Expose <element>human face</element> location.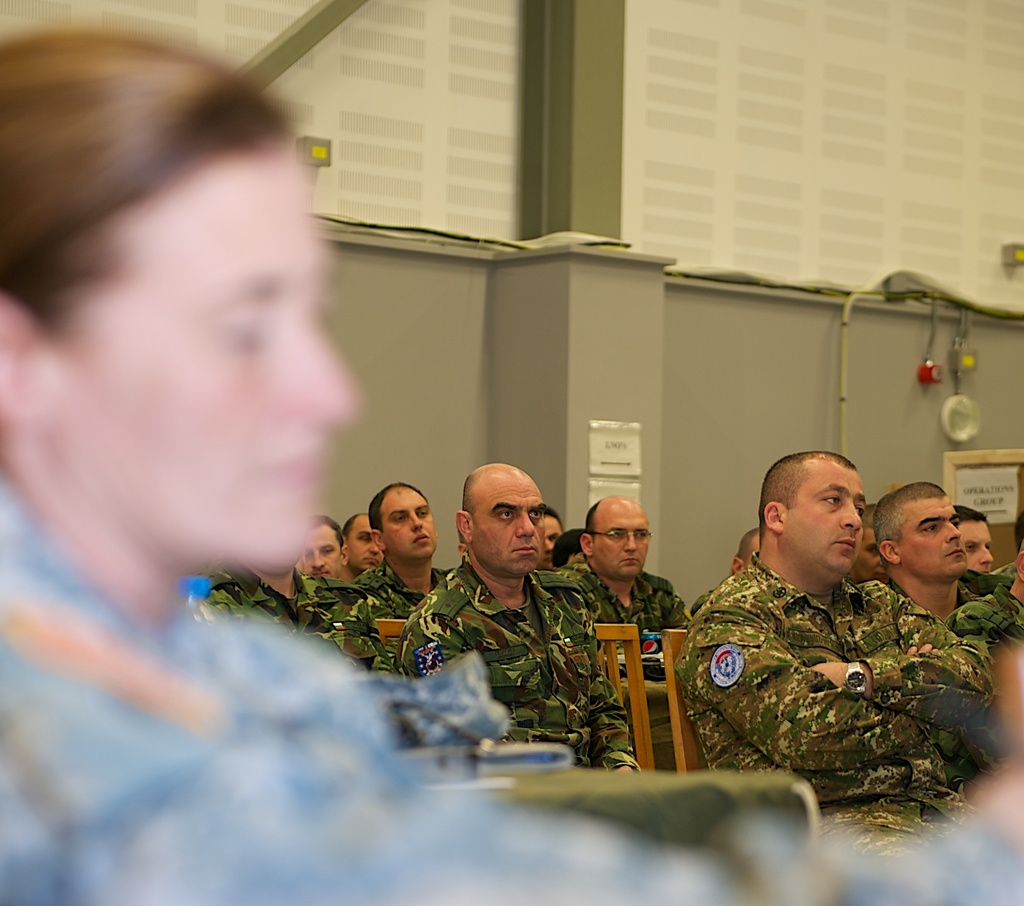
Exposed at [left=349, top=514, right=382, bottom=569].
